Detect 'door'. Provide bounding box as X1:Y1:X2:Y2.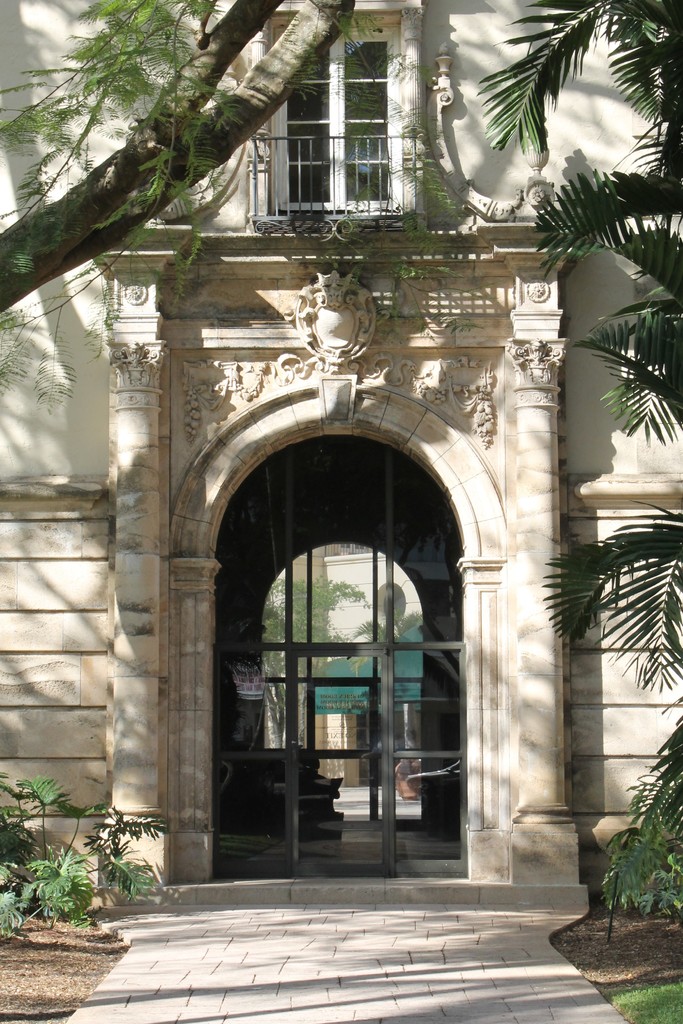
294:650:390:876.
